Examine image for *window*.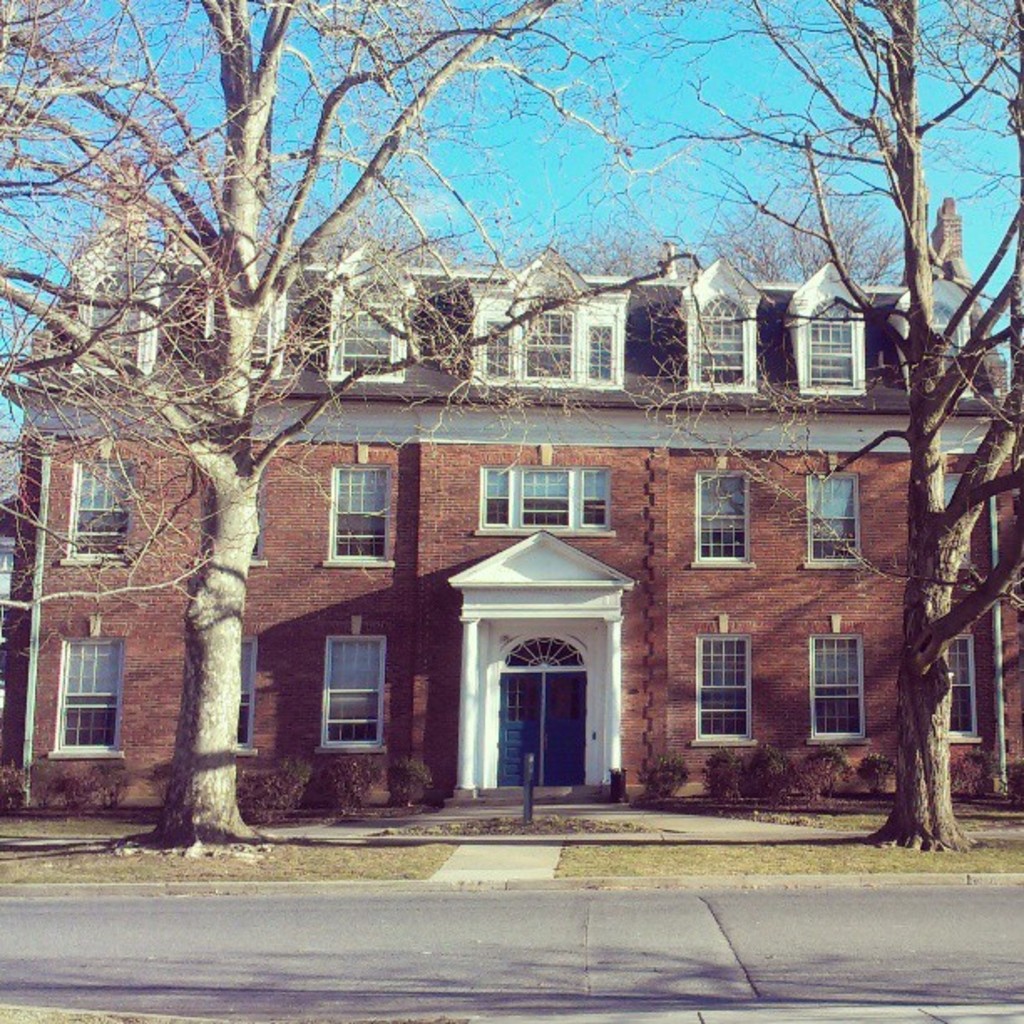
Examination result: (694,472,763,561).
